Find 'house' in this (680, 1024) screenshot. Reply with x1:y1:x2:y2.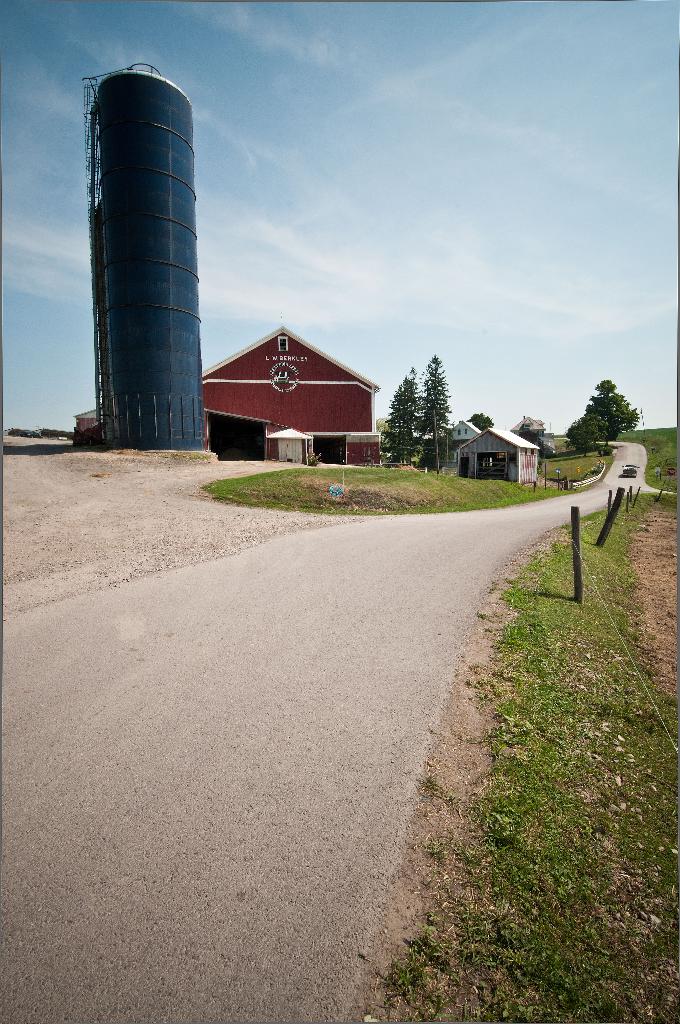
461:415:560:476.
